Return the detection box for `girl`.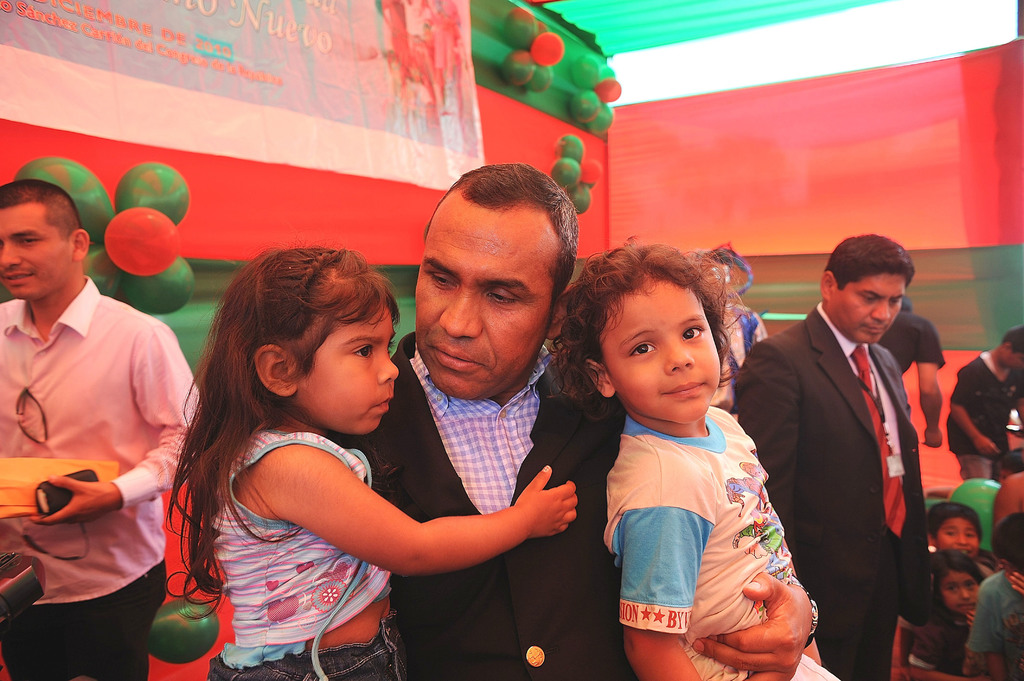
bbox=[164, 243, 579, 680].
